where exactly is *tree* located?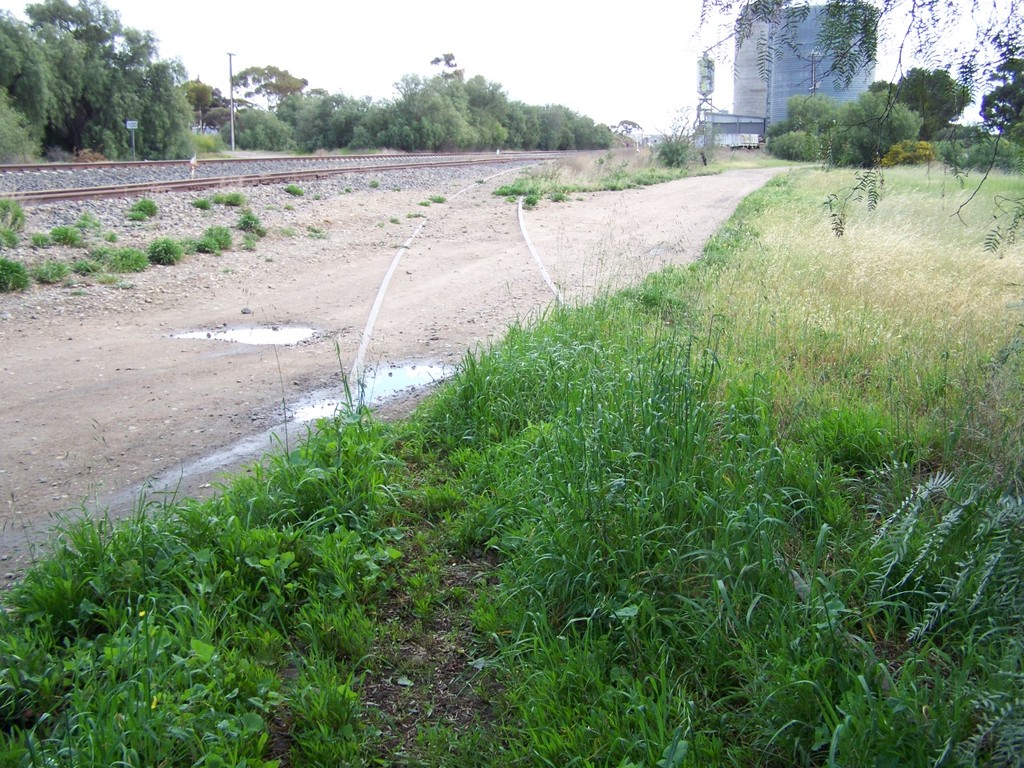
Its bounding box is [974, 57, 1023, 144].
